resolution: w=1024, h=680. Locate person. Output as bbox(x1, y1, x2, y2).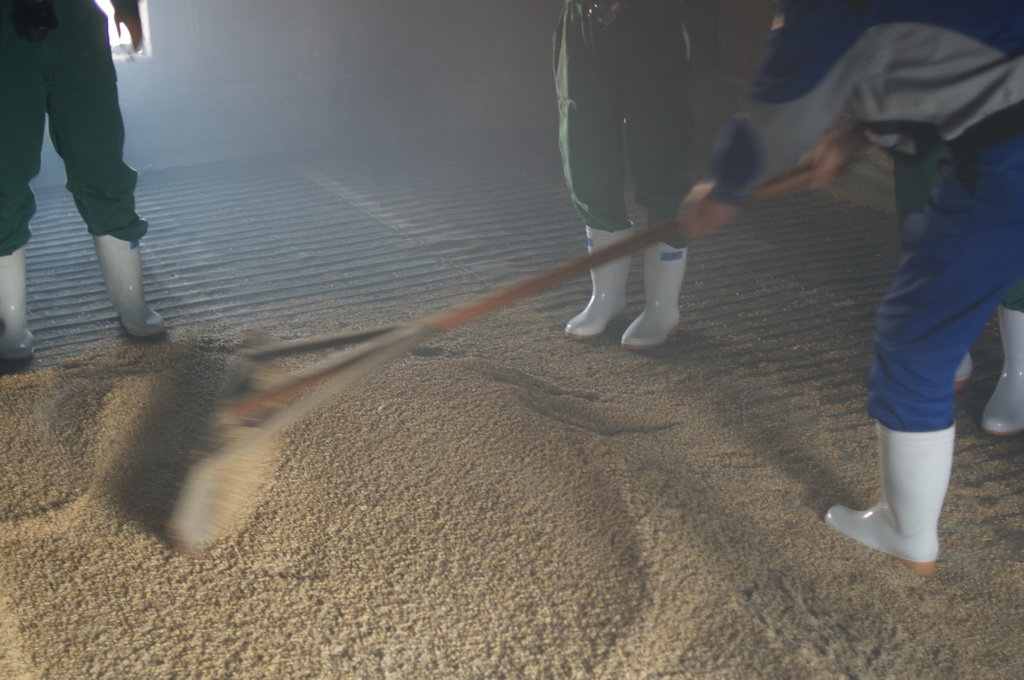
bbox(547, 0, 708, 350).
